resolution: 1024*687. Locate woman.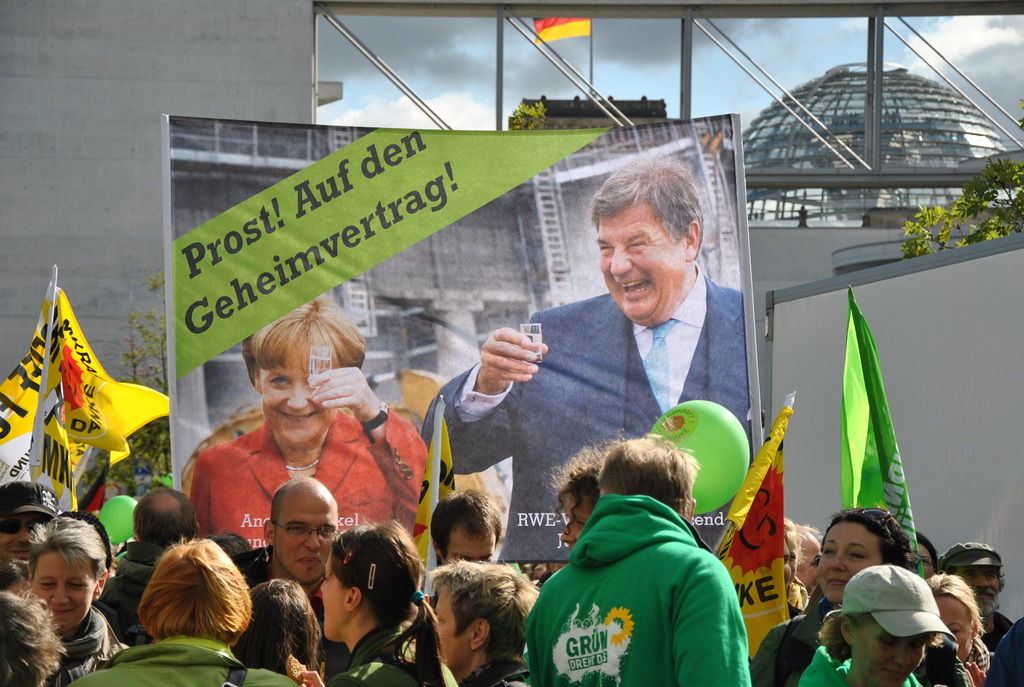
{"left": 911, "top": 571, "right": 998, "bottom": 686}.
